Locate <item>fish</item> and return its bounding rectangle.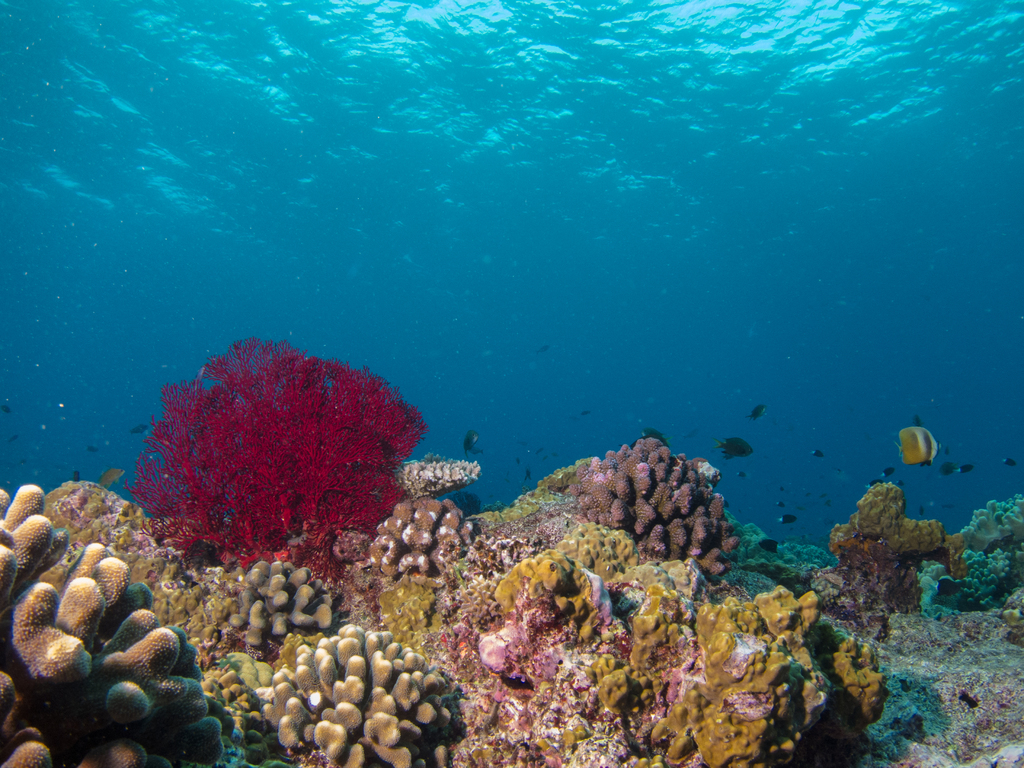
863 480 886 489.
